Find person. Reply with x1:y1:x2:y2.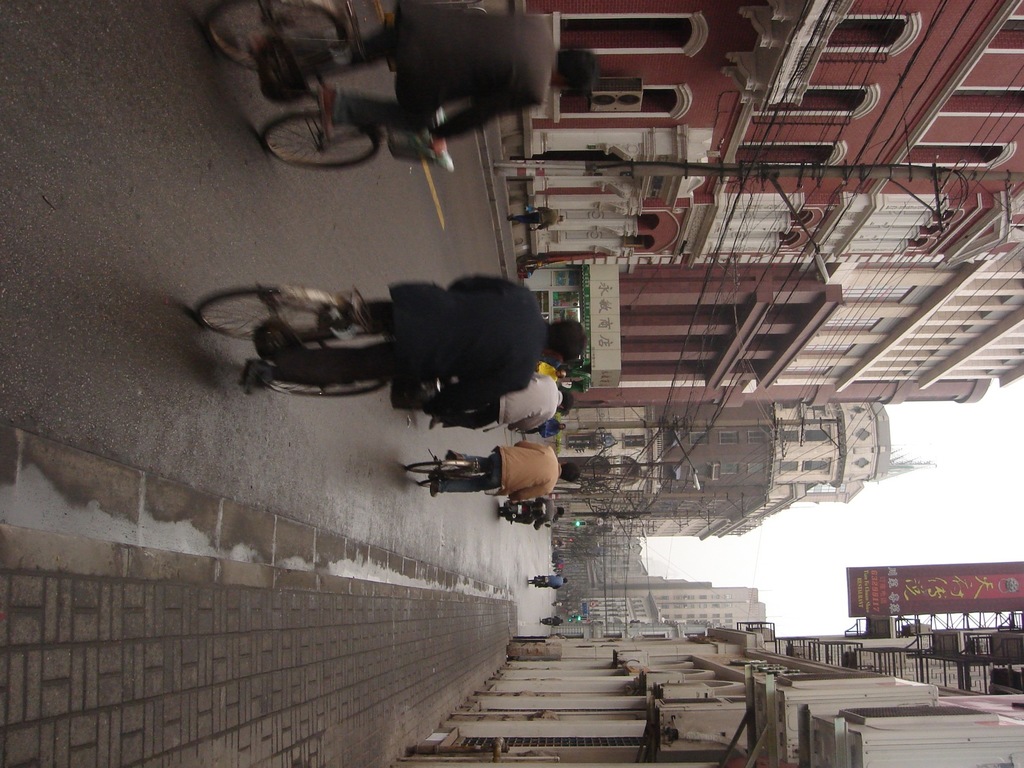
234:269:591:392.
